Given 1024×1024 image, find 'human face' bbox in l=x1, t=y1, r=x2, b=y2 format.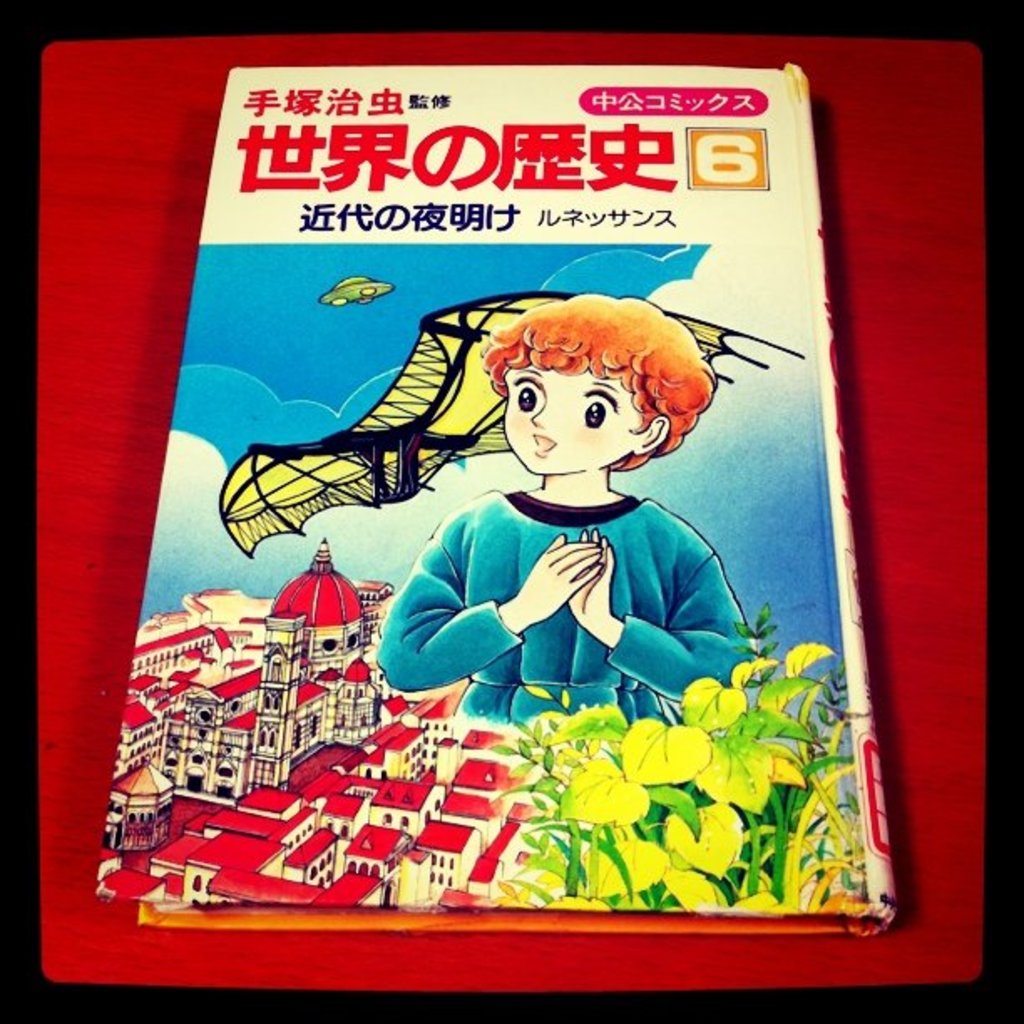
l=504, t=375, r=641, b=470.
